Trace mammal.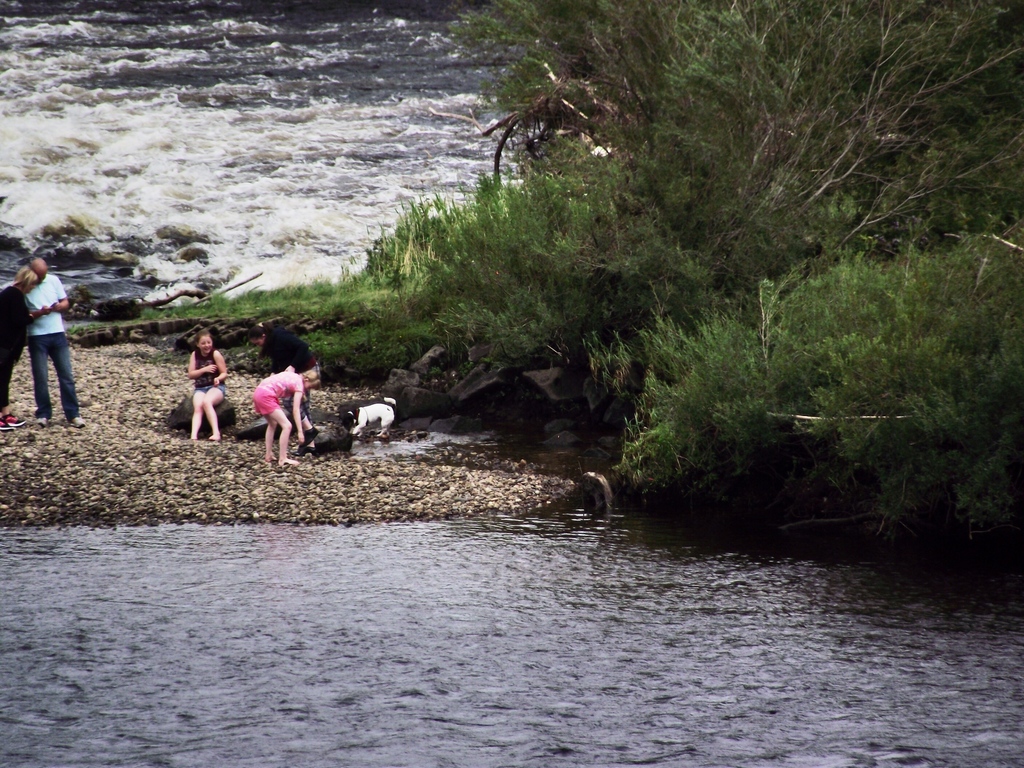
Traced to [left=336, top=400, right=396, bottom=440].
